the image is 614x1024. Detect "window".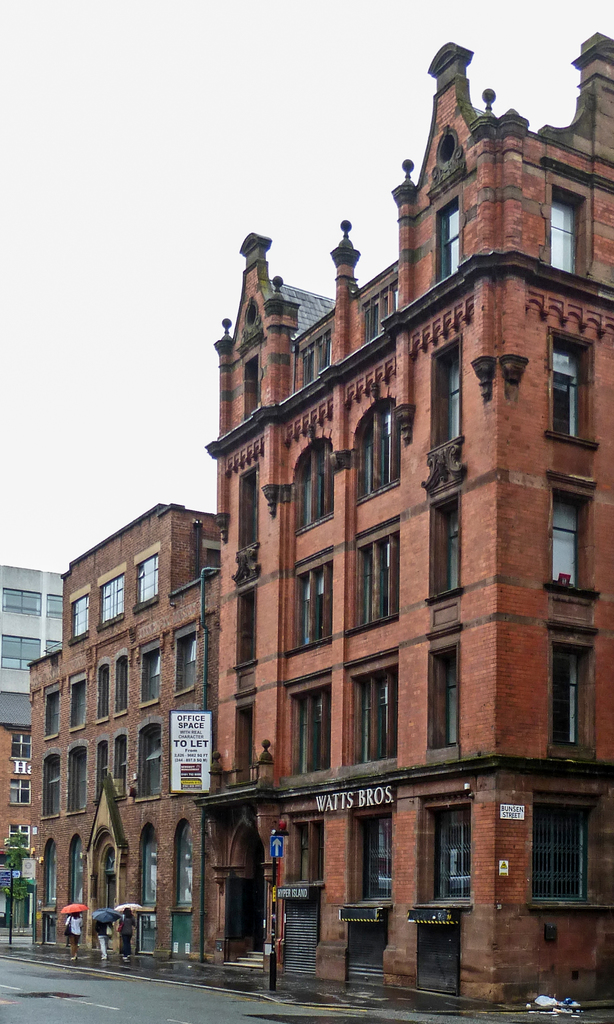
Detection: box(553, 190, 590, 279).
